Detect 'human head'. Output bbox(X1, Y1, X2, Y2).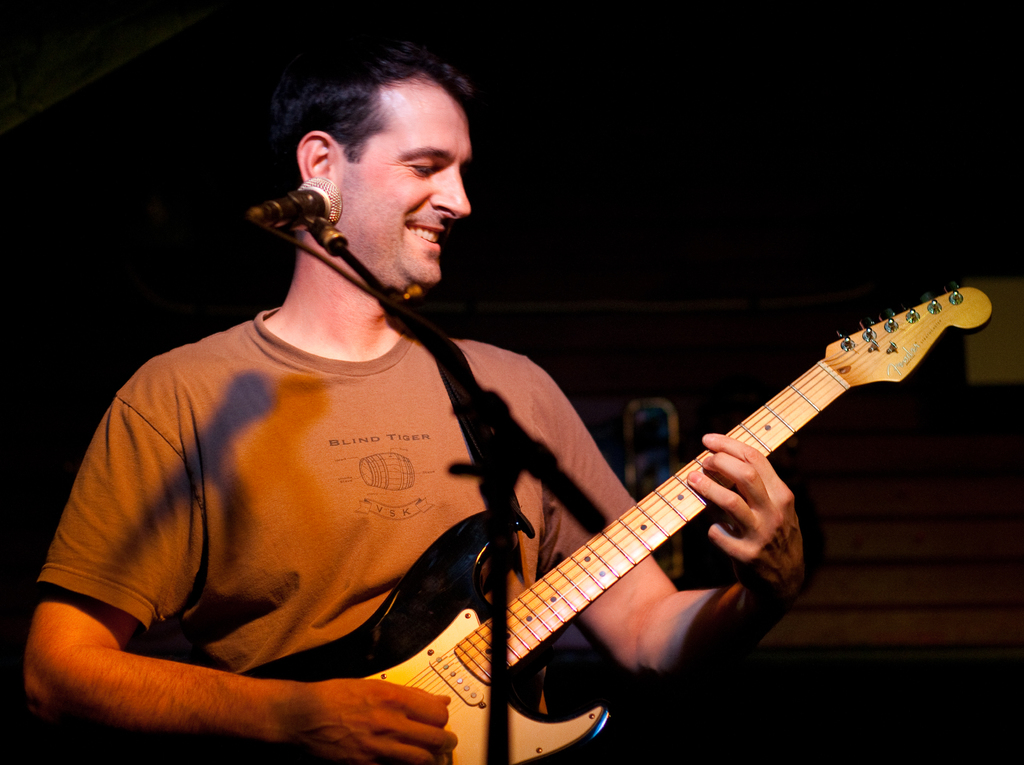
bbox(252, 20, 492, 320).
